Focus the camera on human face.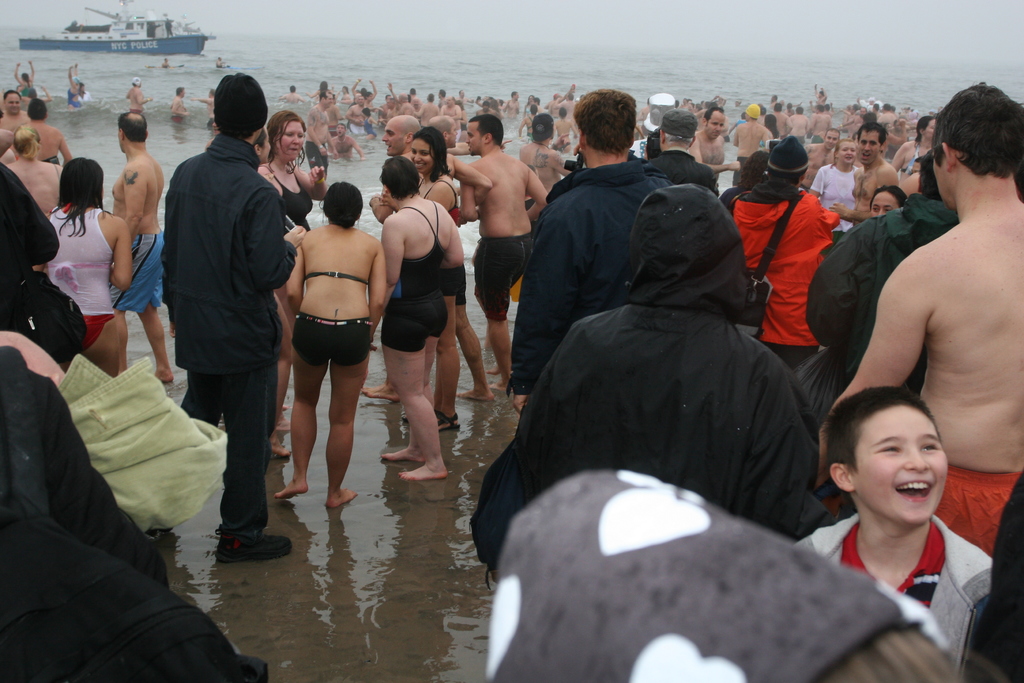
Focus region: <region>823, 129, 842, 151</region>.
